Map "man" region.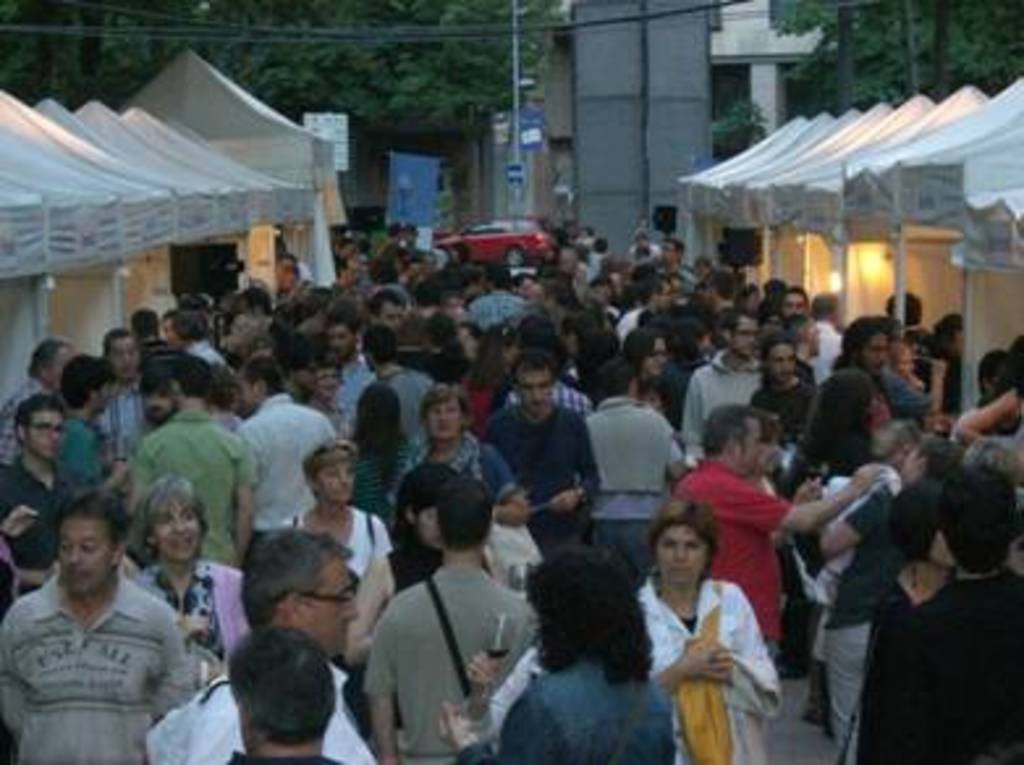
Mapped to locate(128, 356, 262, 569).
